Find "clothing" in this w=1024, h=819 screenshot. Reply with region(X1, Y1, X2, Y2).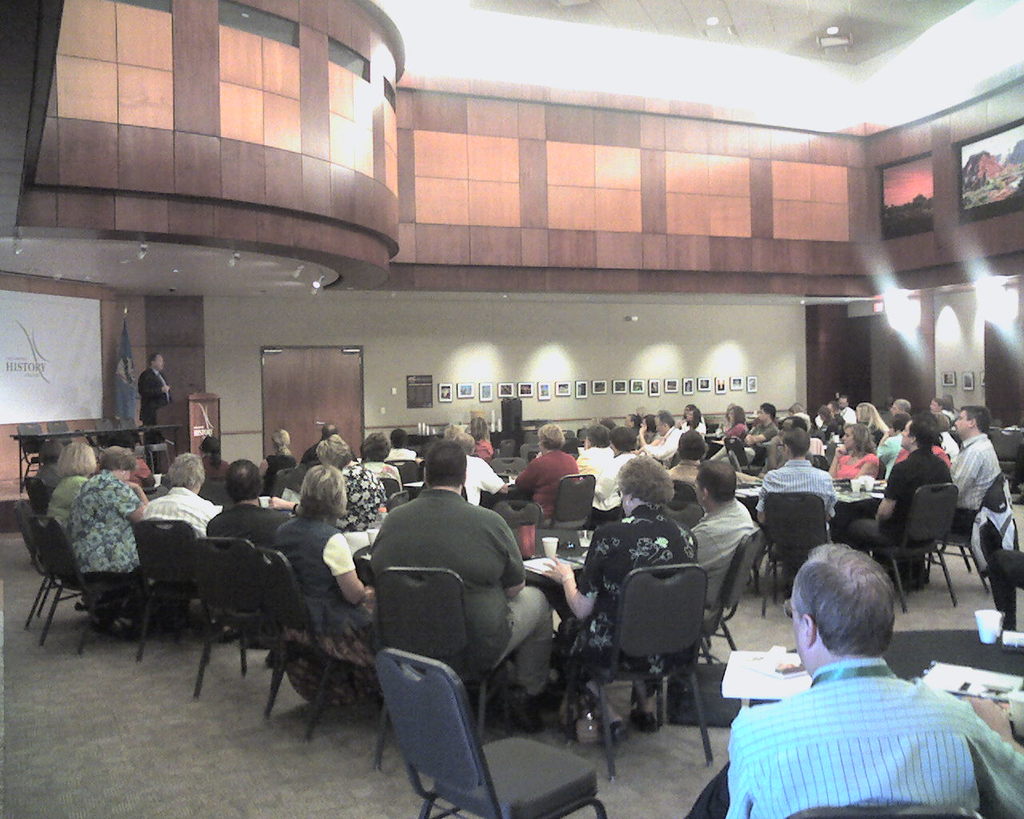
region(729, 649, 1002, 818).
